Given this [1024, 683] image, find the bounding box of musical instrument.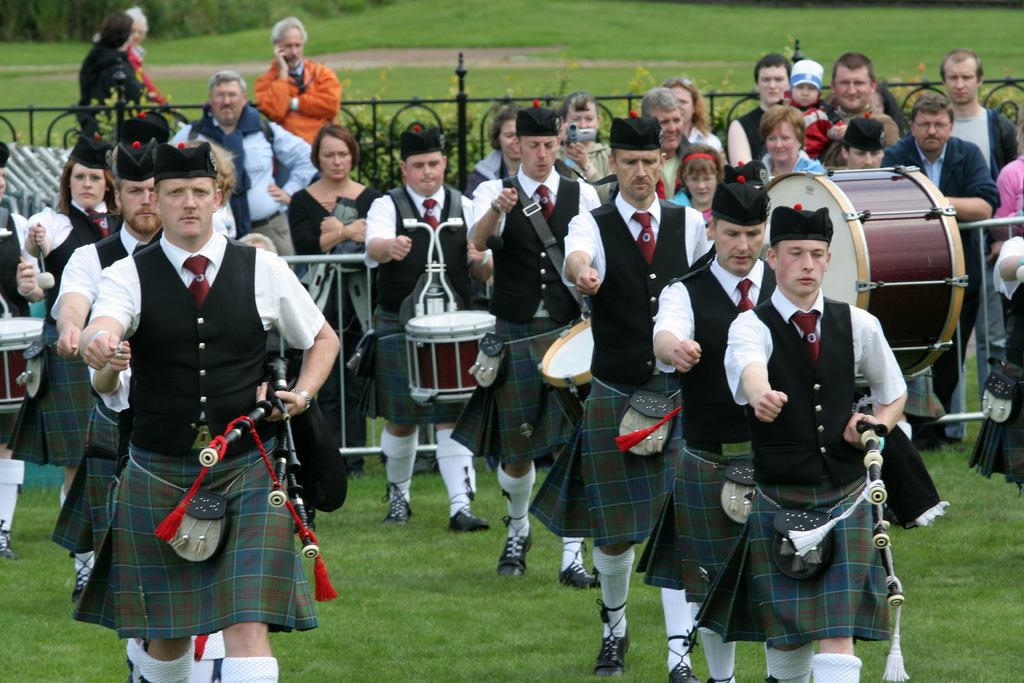
530/315/604/431.
